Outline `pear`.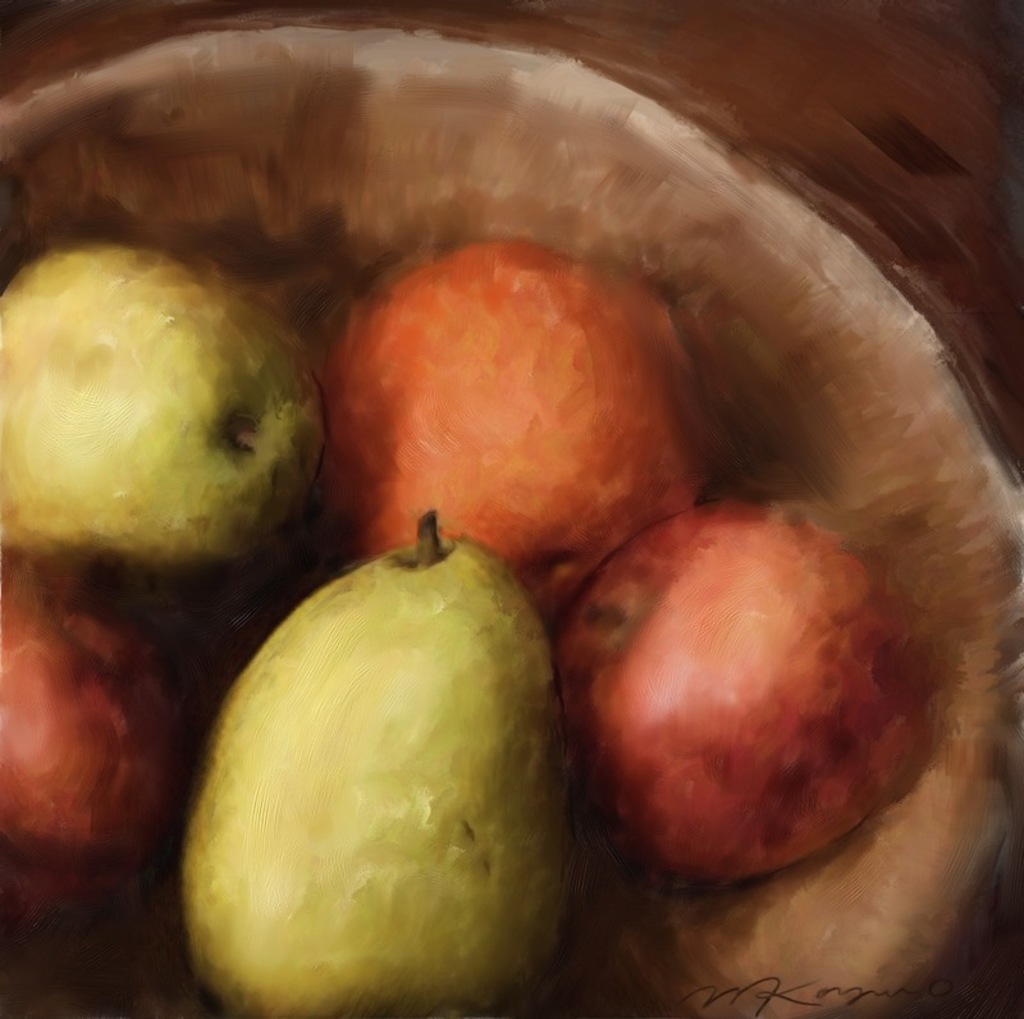
Outline: 0:238:324:574.
